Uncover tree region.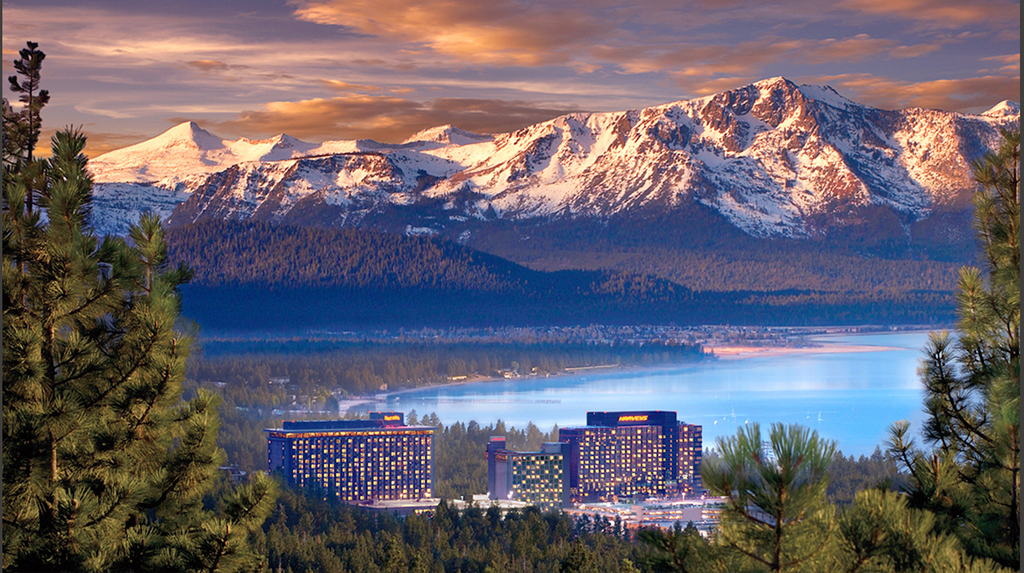
Uncovered: locate(2, 35, 276, 572).
